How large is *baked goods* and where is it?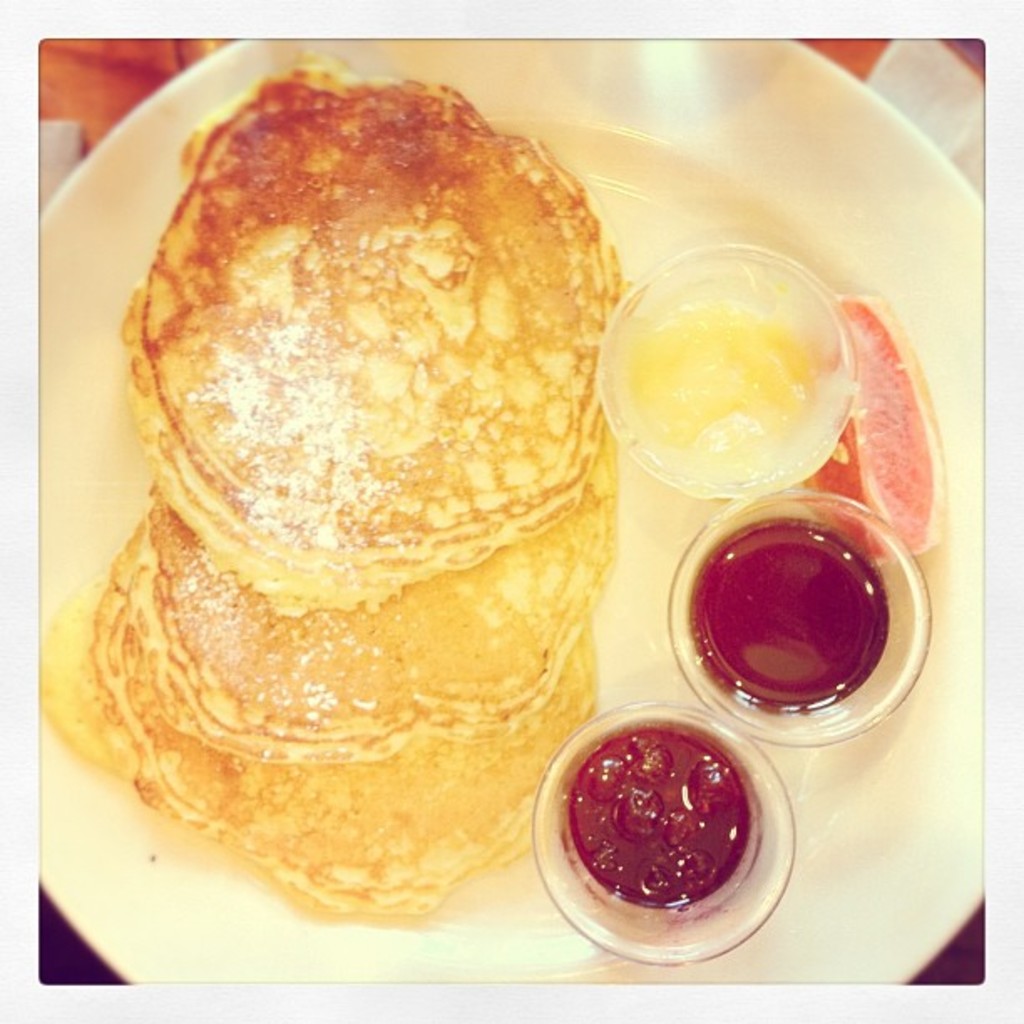
Bounding box: <bbox>112, 55, 629, 624</bbox>.
